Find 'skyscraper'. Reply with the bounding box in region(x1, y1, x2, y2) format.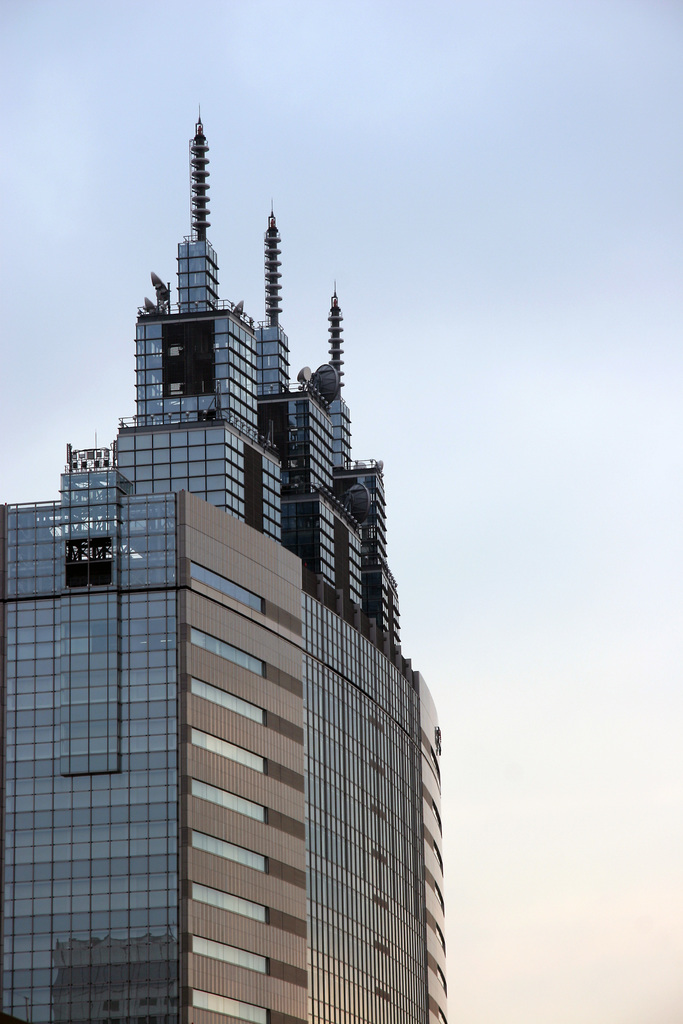
region(3, 98, 455, 1022).
